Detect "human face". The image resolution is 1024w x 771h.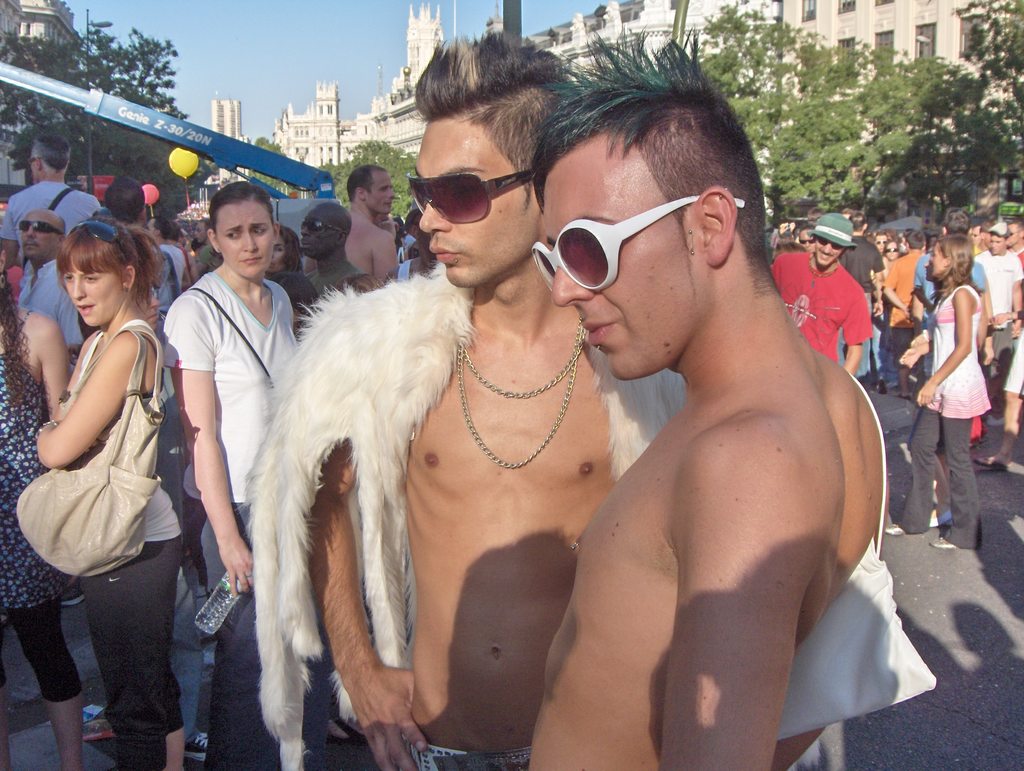
[220,201,274,282].
